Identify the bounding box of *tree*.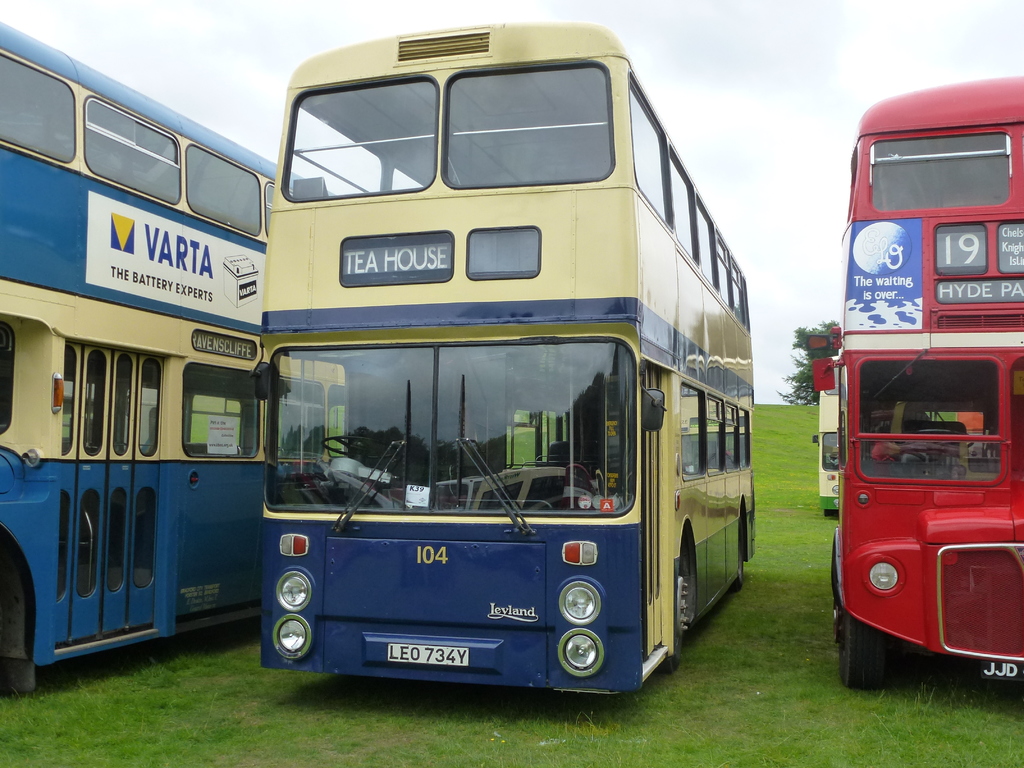
bbox=(778, 318, 844, 403).
